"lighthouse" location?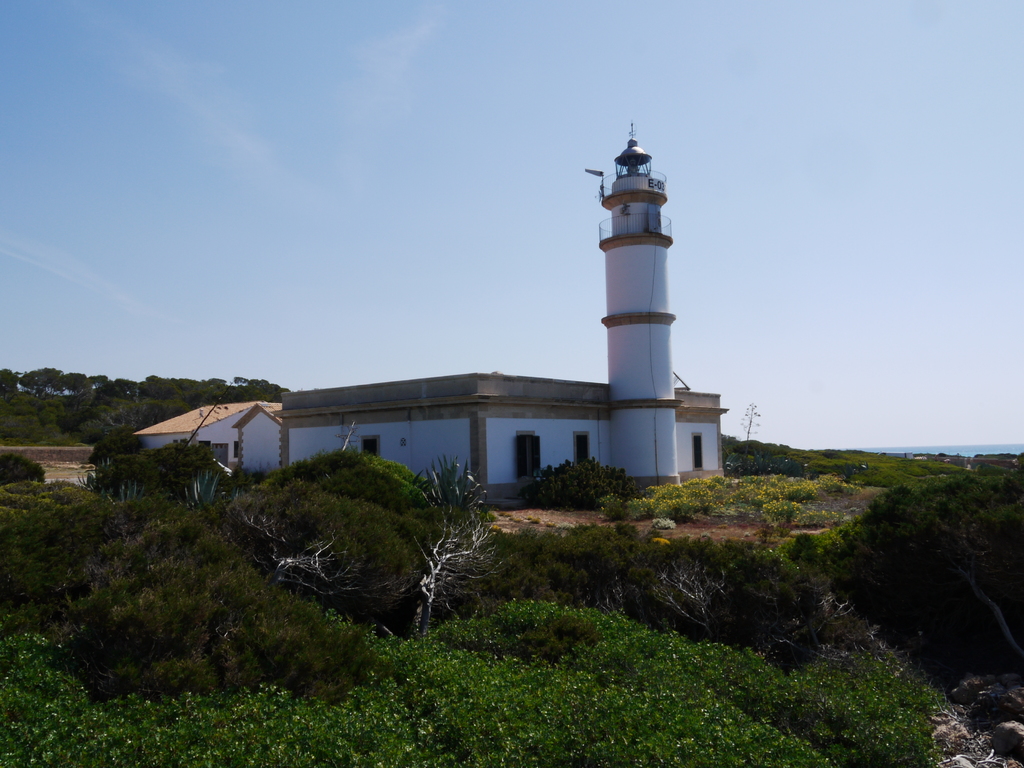
561:84:719:491
